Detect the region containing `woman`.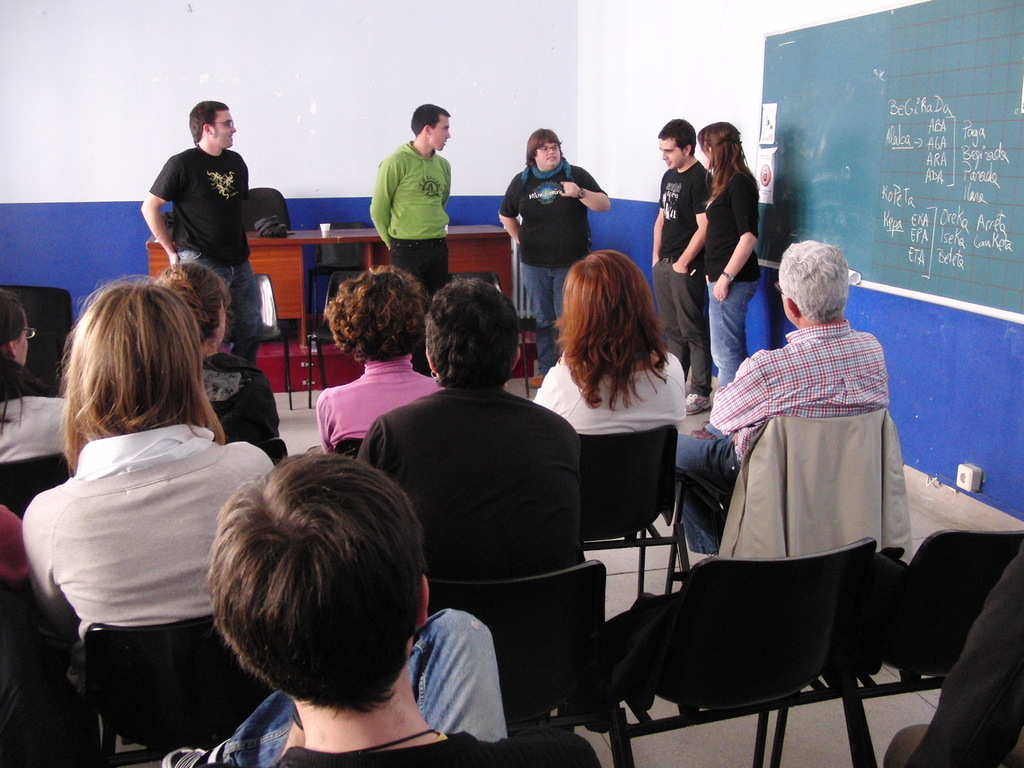
{"left": 488, "top": 123, "right": 613, "bottom": 386}.
